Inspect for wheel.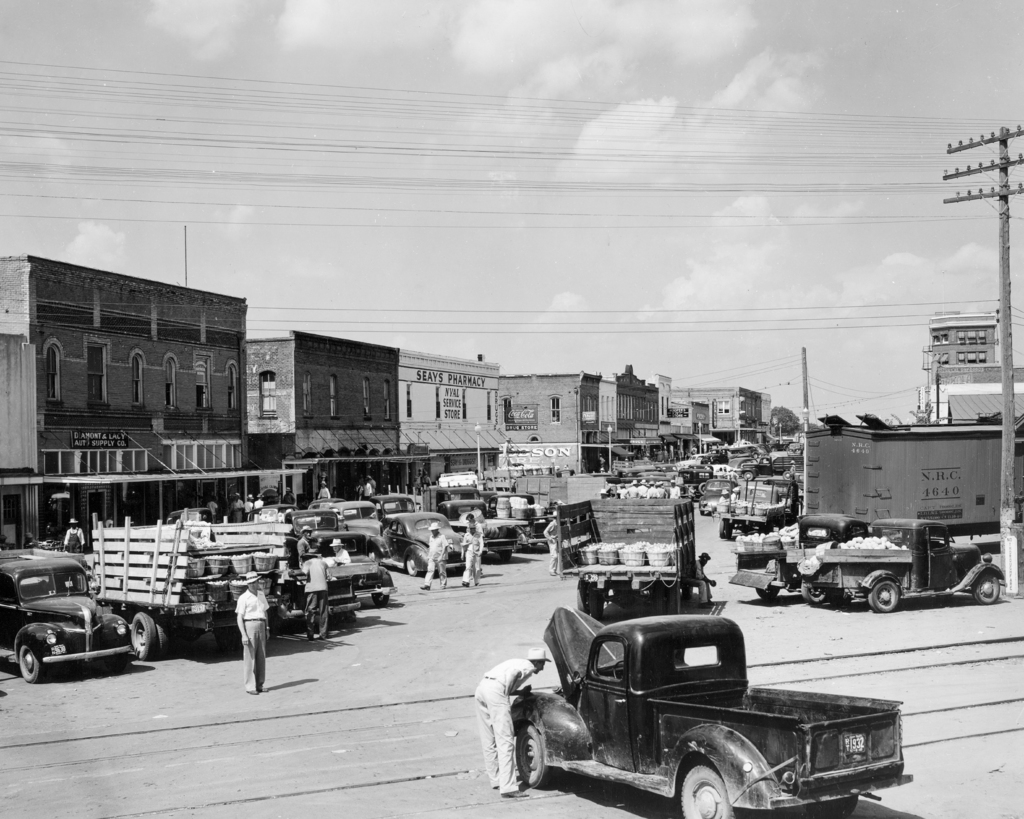
Inspection: {"left": 107, "top": 648, "right": 129, "bottom": 674}.
